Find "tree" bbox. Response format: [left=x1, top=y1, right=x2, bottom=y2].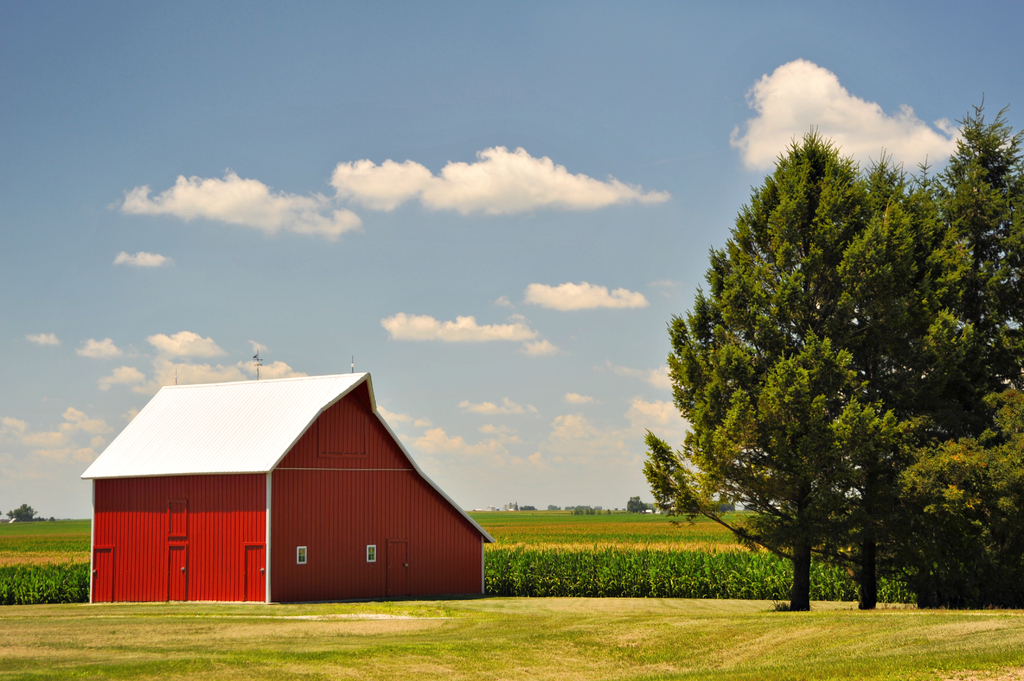
[left=893, top=106, right=1023, bottom=614].
